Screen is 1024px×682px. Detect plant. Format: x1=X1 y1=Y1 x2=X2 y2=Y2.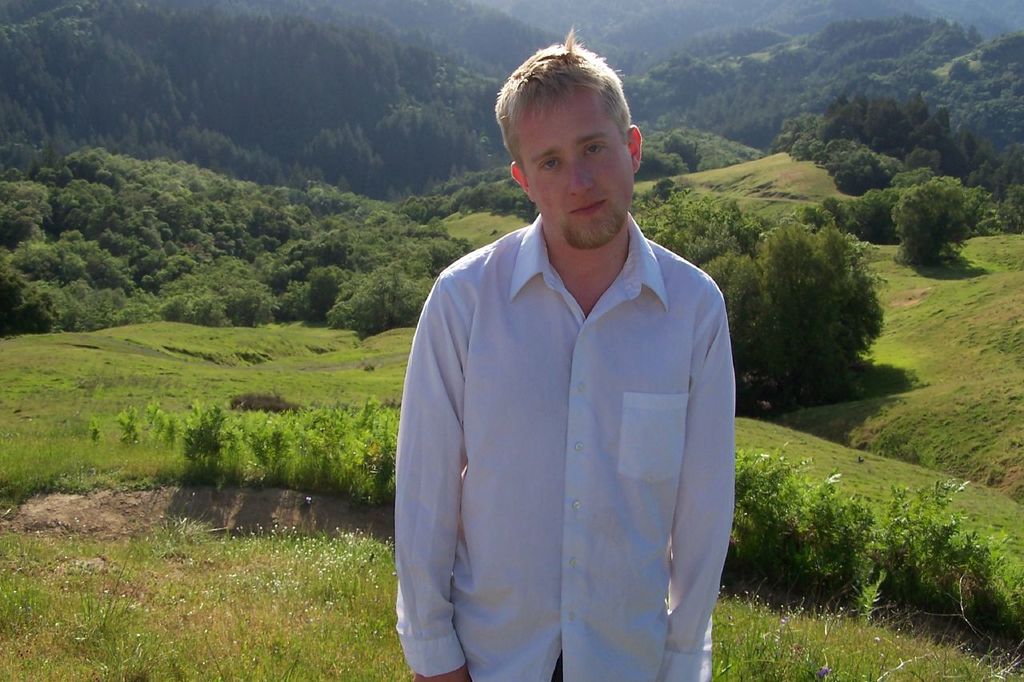
x1=698 y1=441 x2=874 y2=609.
